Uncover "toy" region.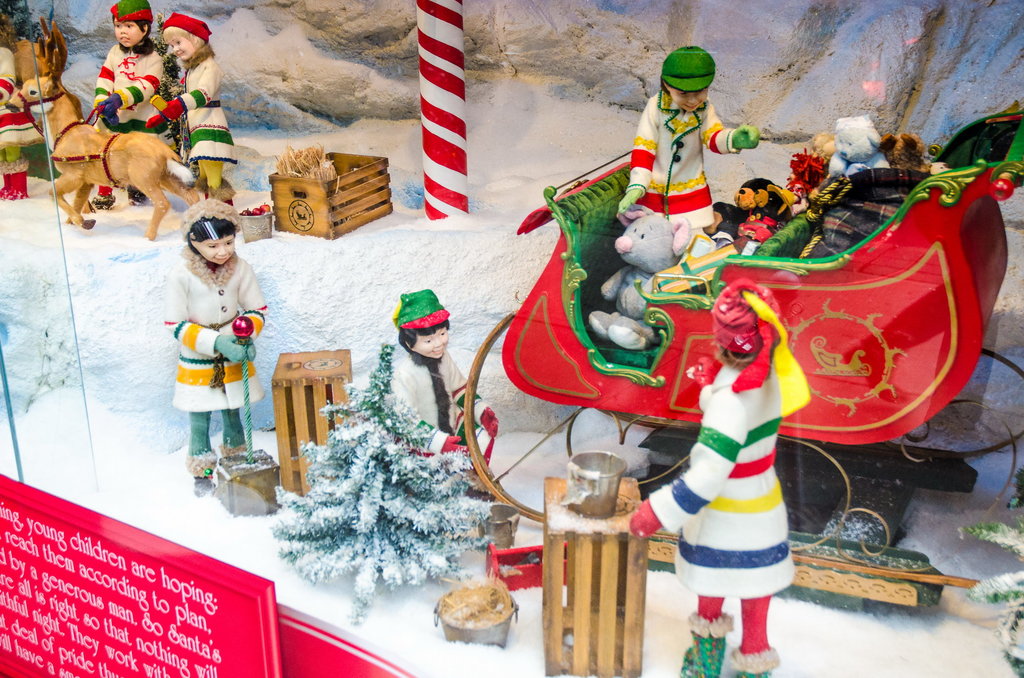
Uncovered: [157, 18, 230, 207].
